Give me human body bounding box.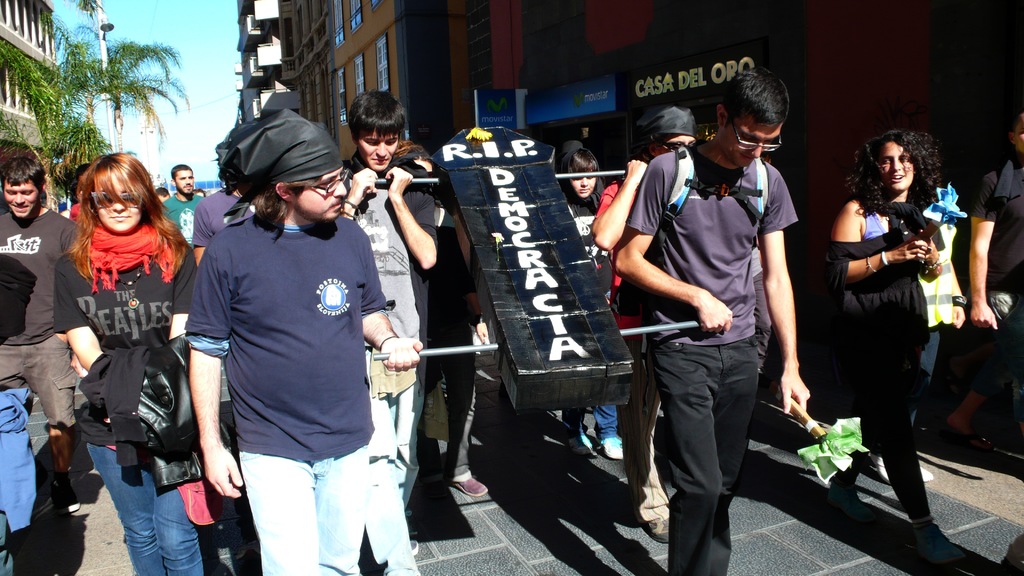
<region>185, 102, 421, 575</region>.
